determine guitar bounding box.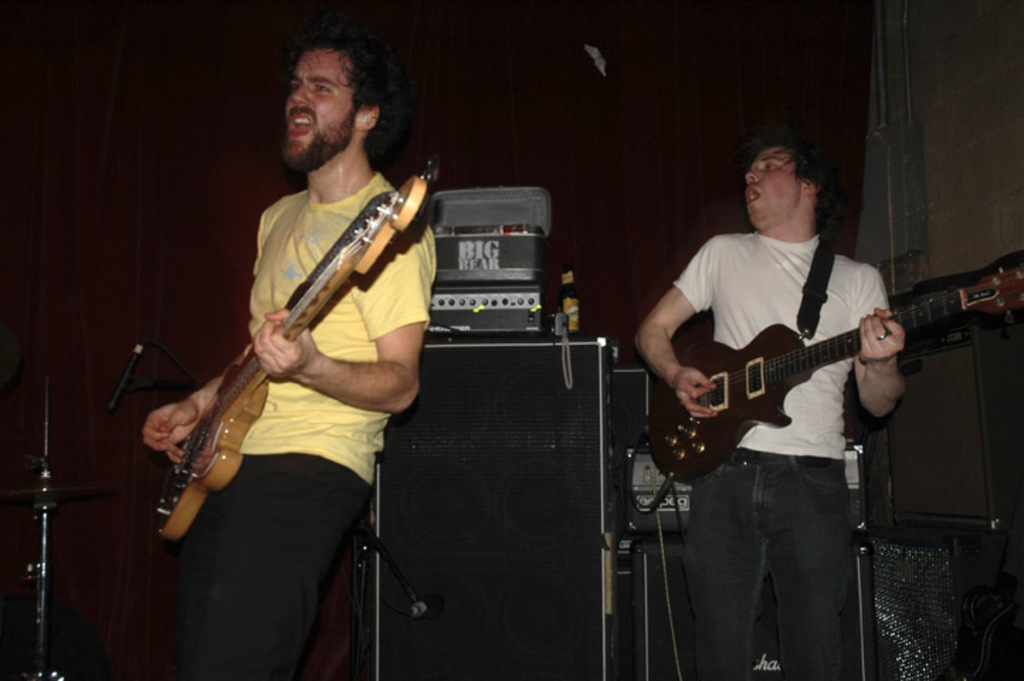
Determined: x1=150, y1=162, x2=434, y2=545.
